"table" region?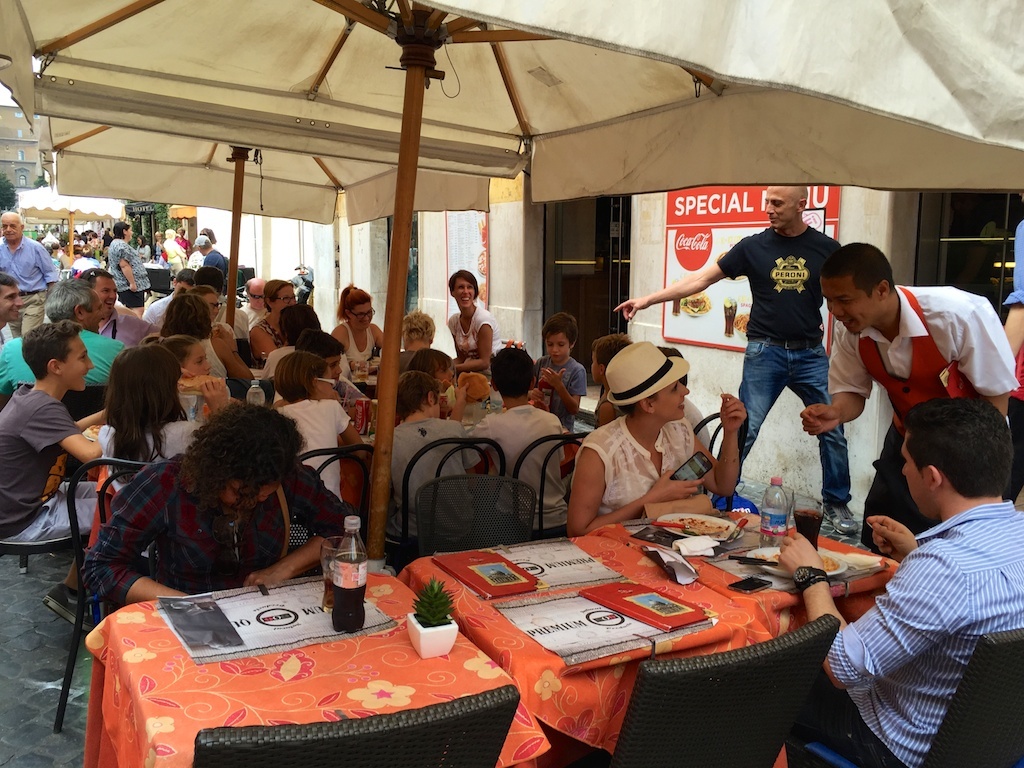
82/570/556/767
